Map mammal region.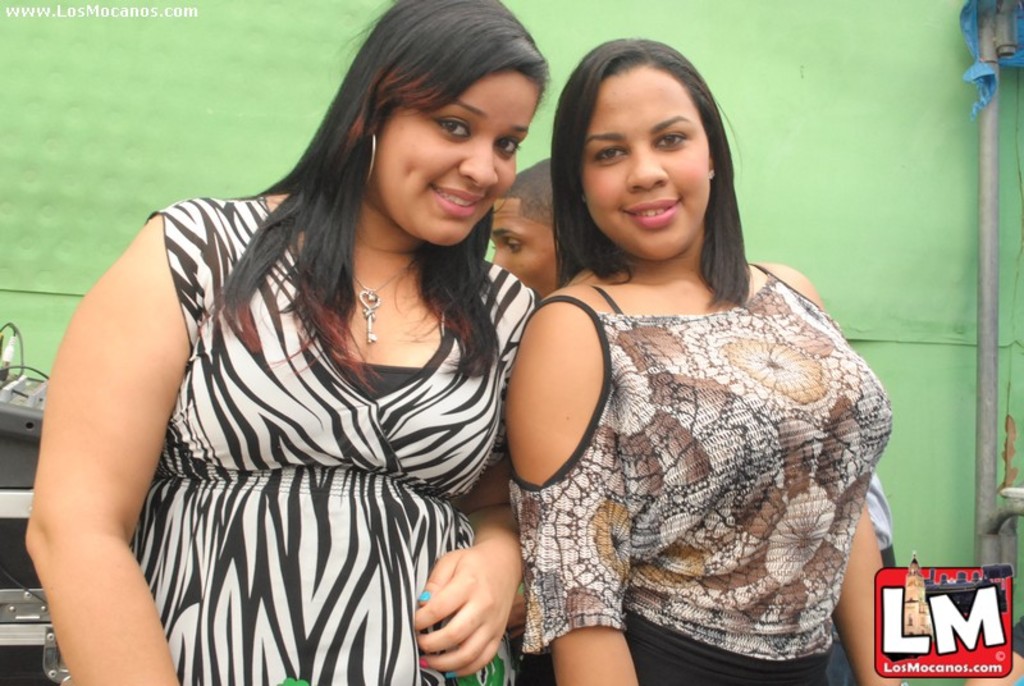
Mapped to left=499, top=33, right=923, bottom=685.
